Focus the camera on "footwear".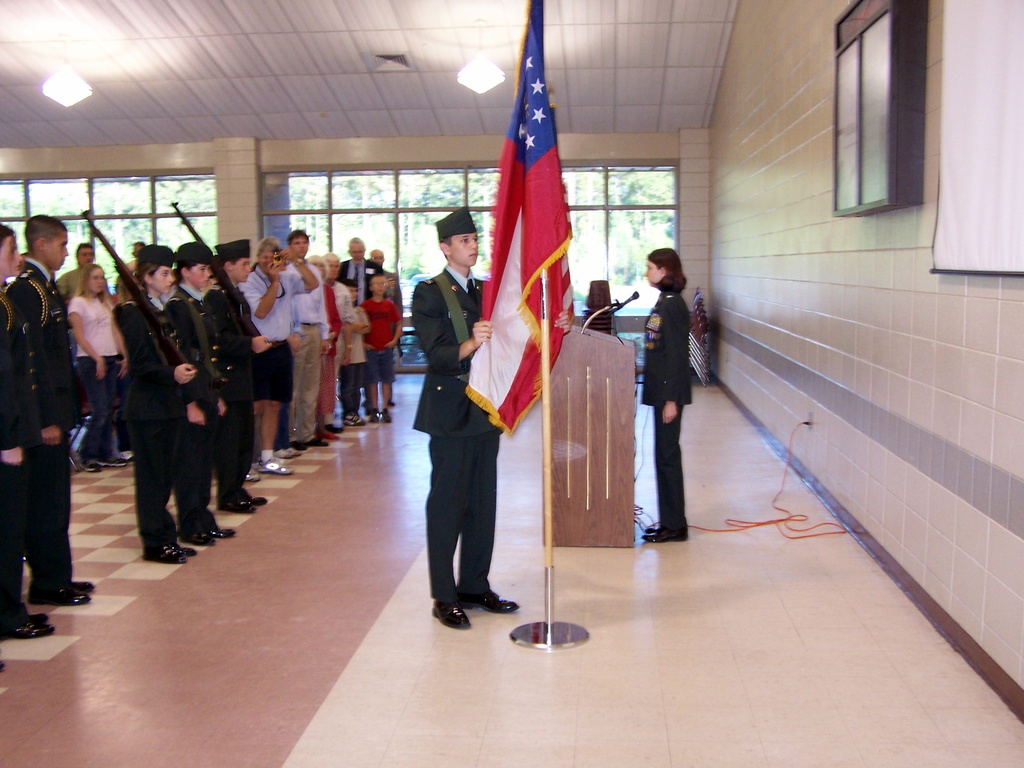
Focus region: 368 412 381 426.
